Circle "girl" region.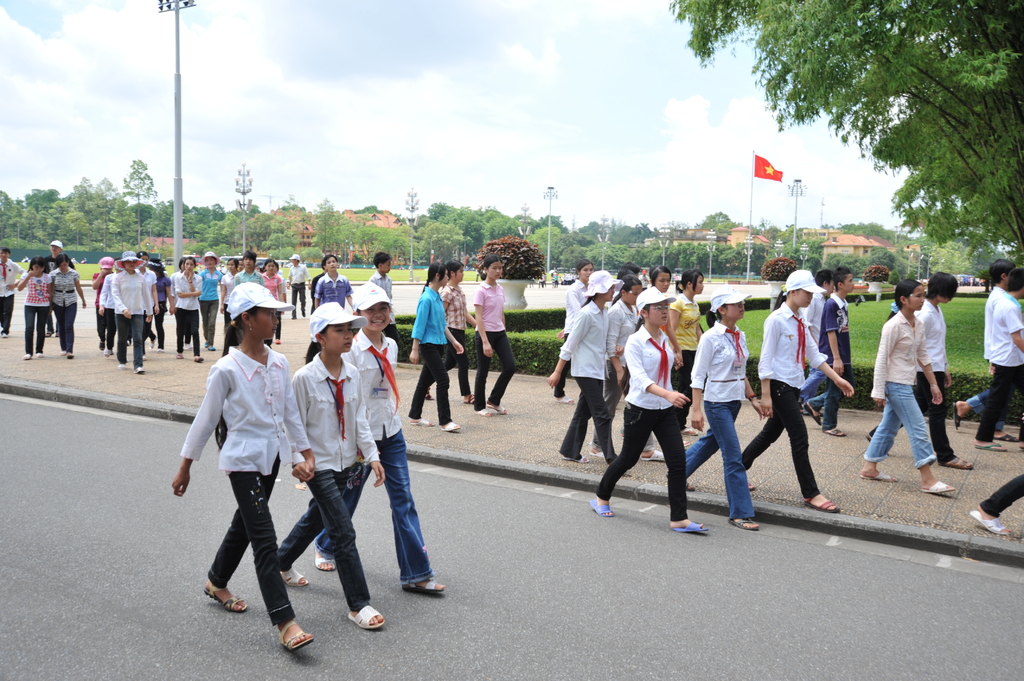
Region: 278, 301, 388, 635.
